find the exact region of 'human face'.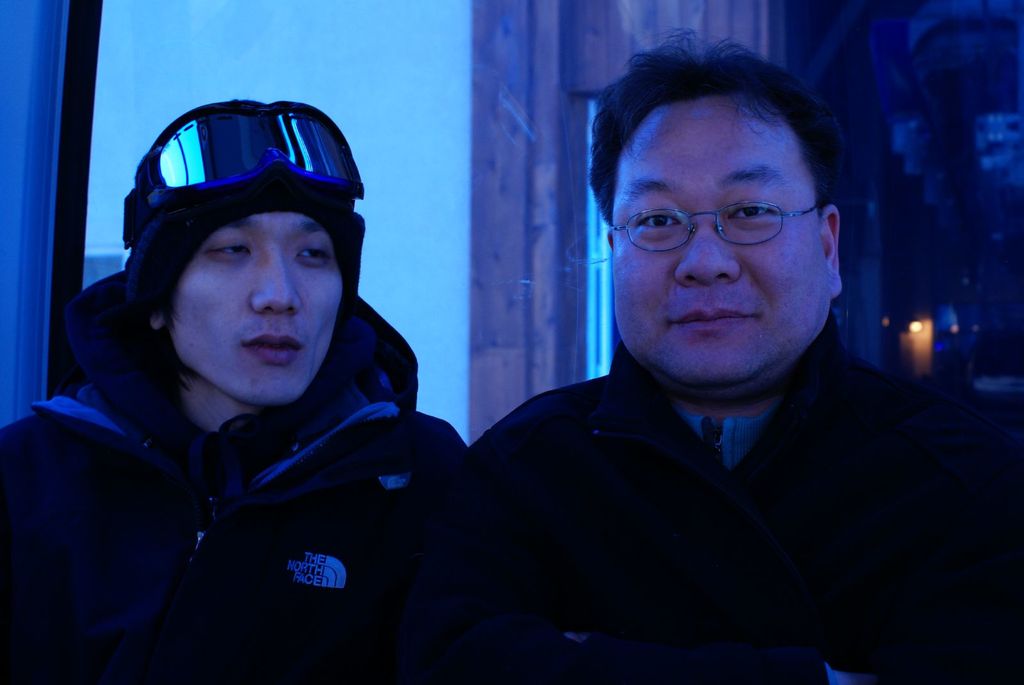
Exact region: region(165, 210, 341, 405).
